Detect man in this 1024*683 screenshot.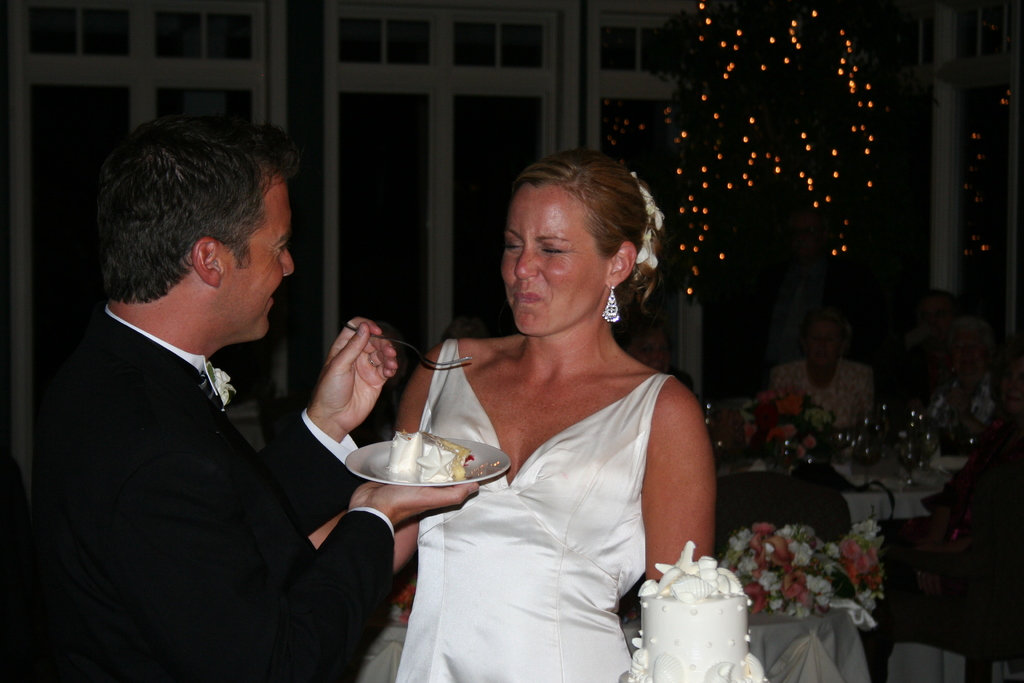
Detection: (left=31, top=115, right=422, bottom=679).
